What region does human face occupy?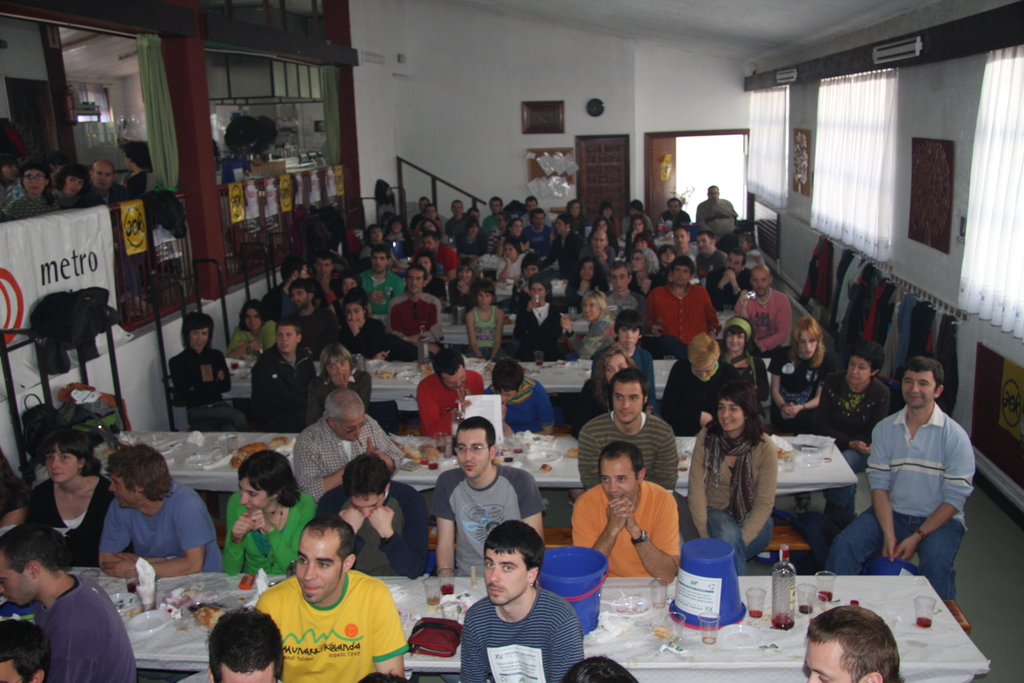
BBox(110, 473, 139, 509).
